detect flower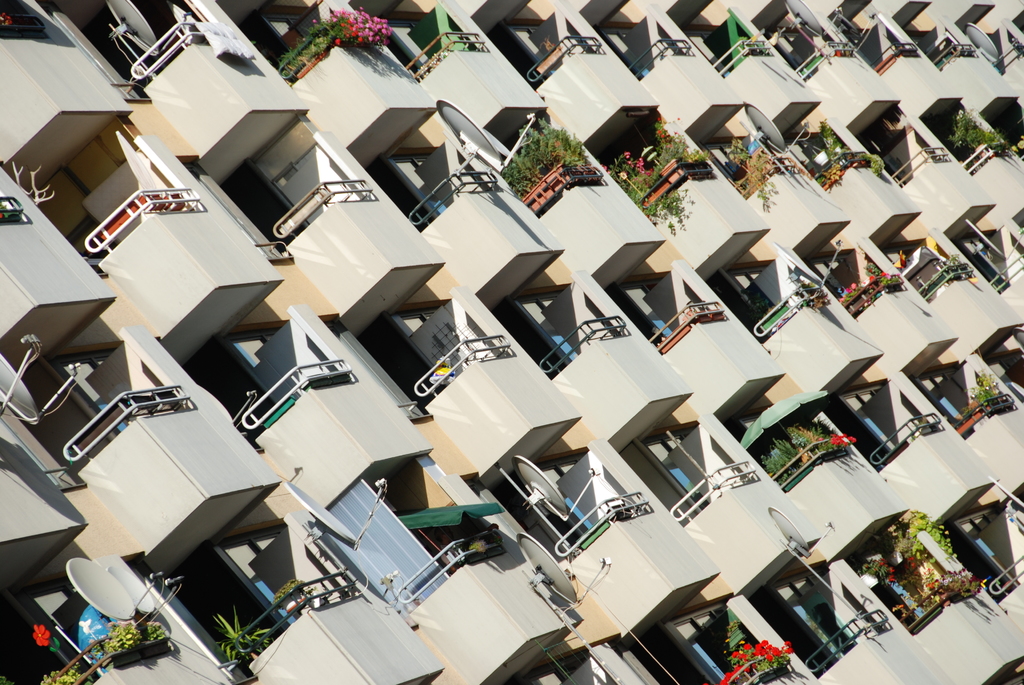
(31, 625, 51, 649)
